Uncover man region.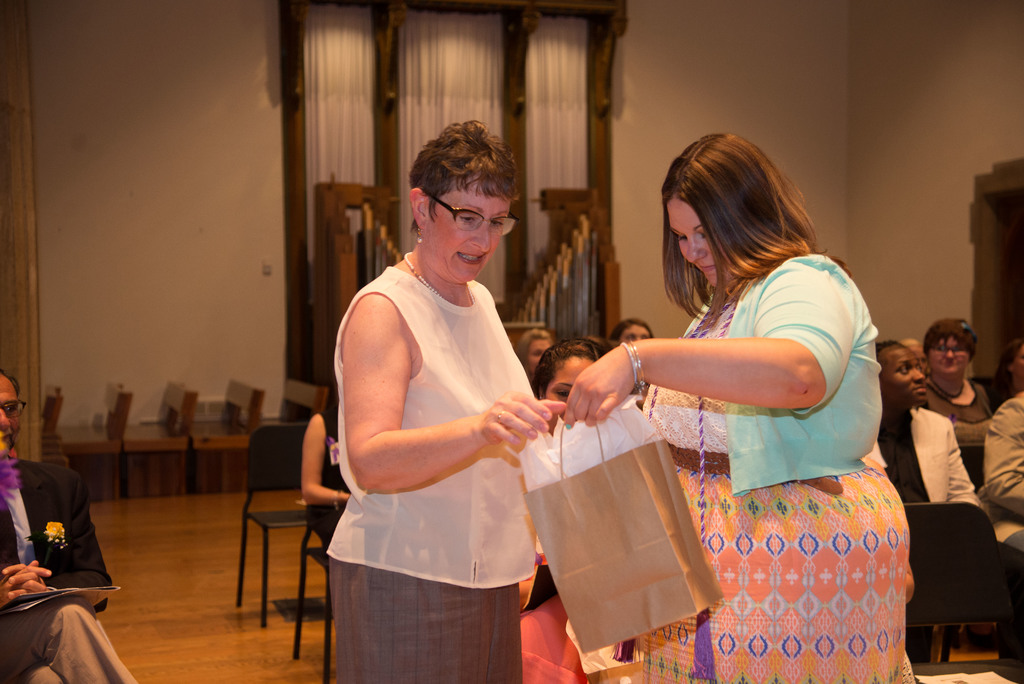
Uncovered: <bbox>0, 371, 137, 683</bbox>.
